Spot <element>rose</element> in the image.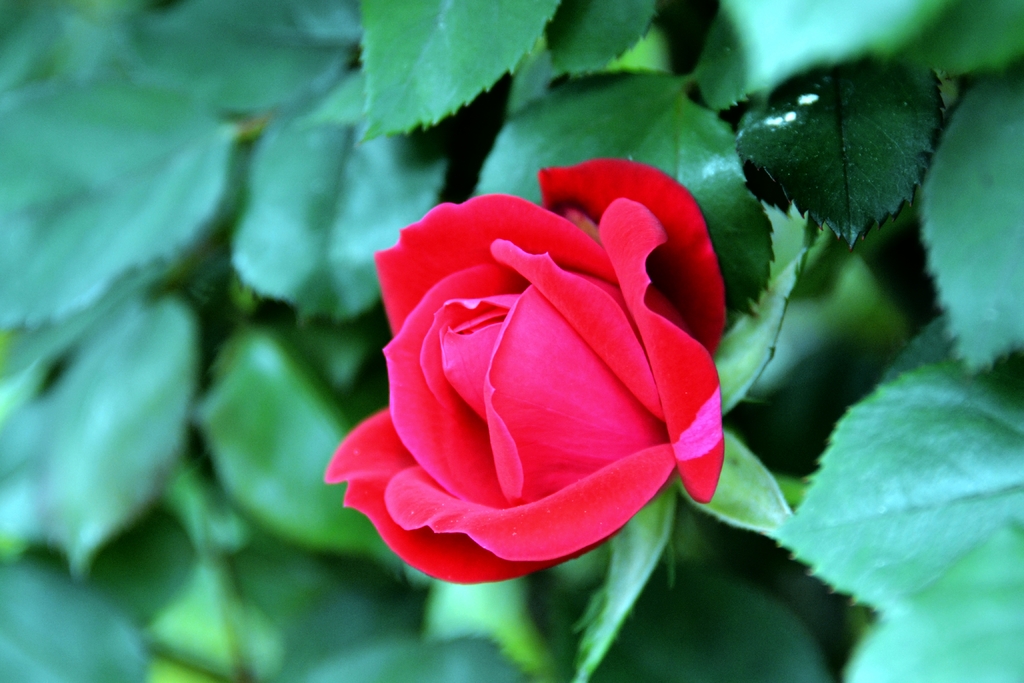
<element>rose</element> found at l=318, t=154, r=728, b=589.
